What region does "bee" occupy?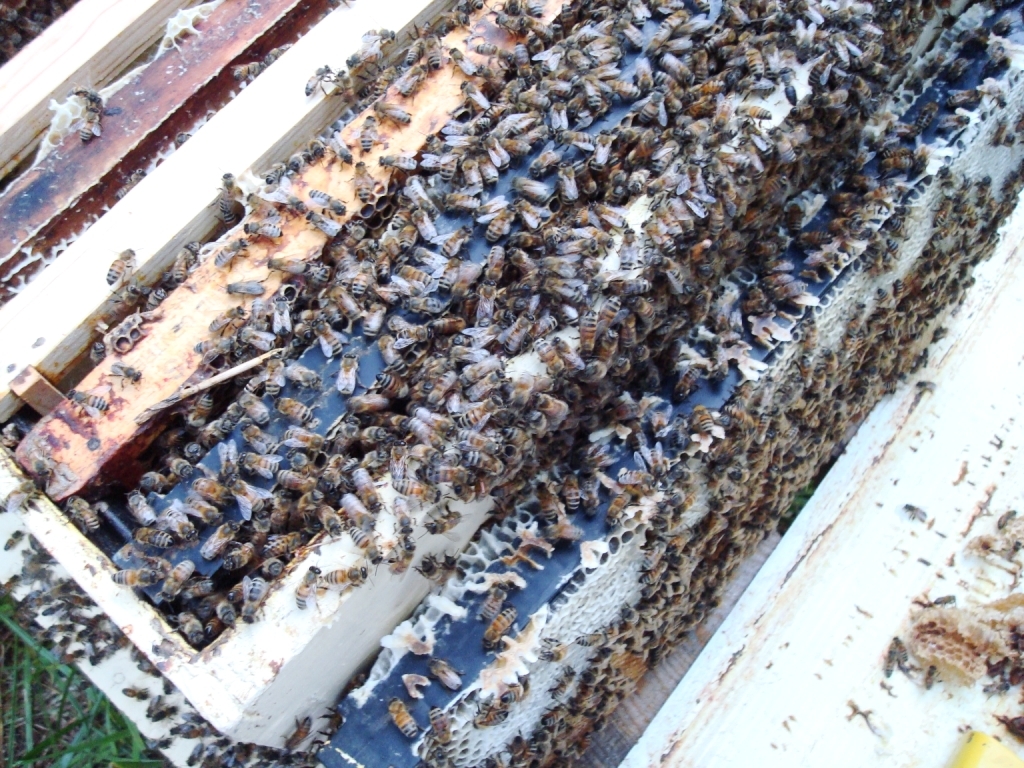
crop(278, 466, 315, 493).
